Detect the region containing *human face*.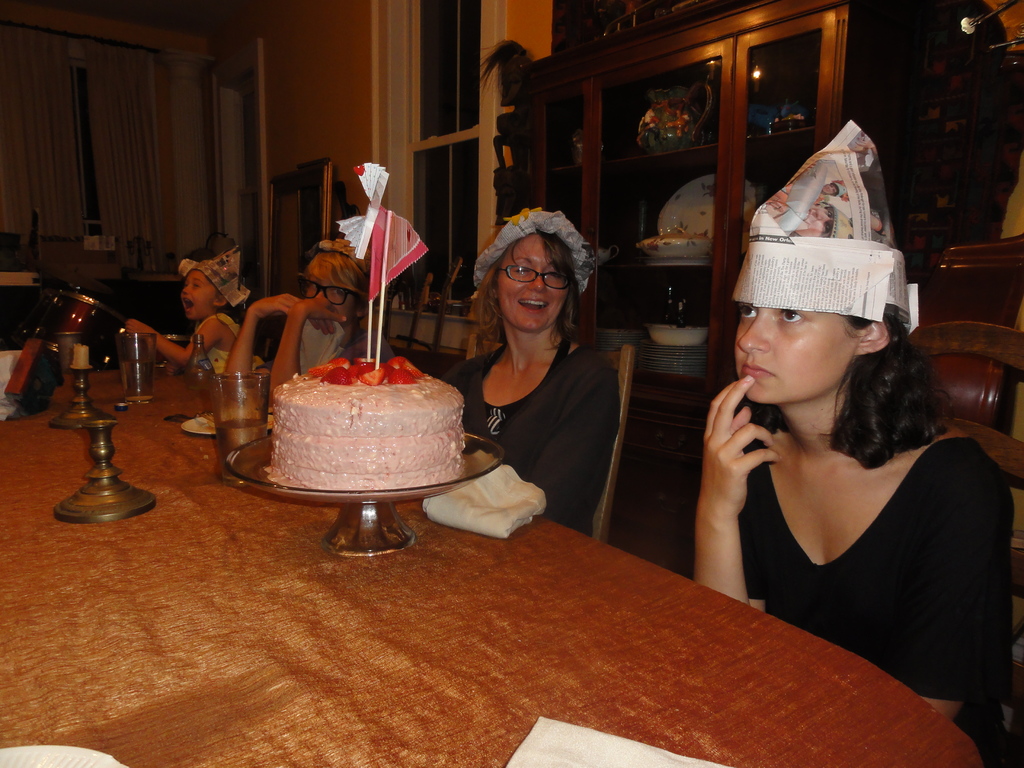
{"x1": 303, "y1": 278, "x2": 357, "y2": 328}.
